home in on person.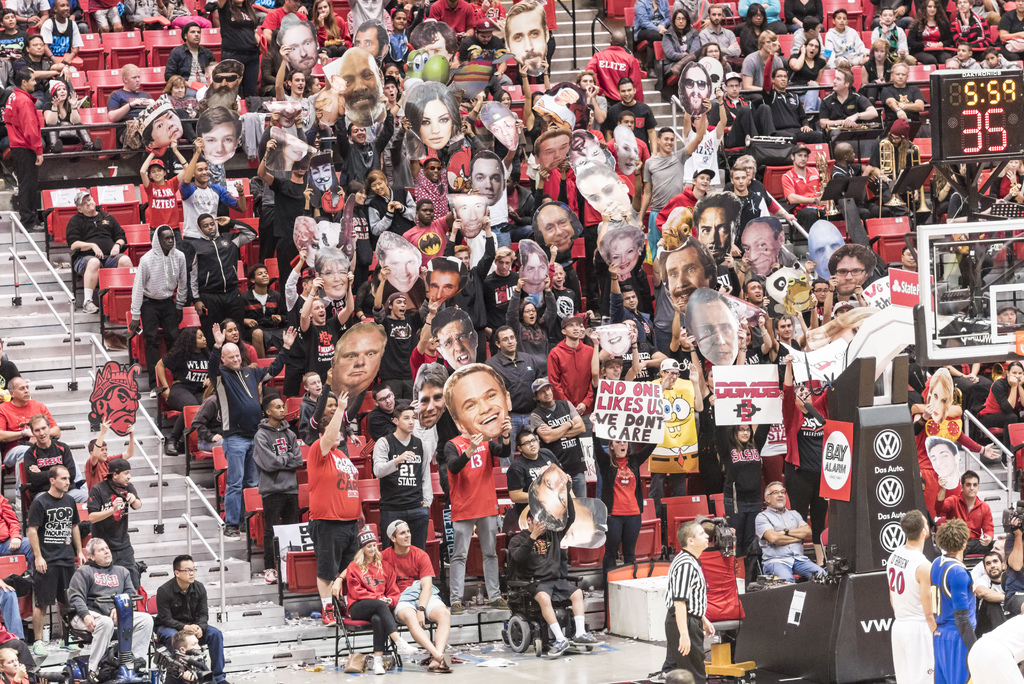
Homed in at 713,73,780,159.
